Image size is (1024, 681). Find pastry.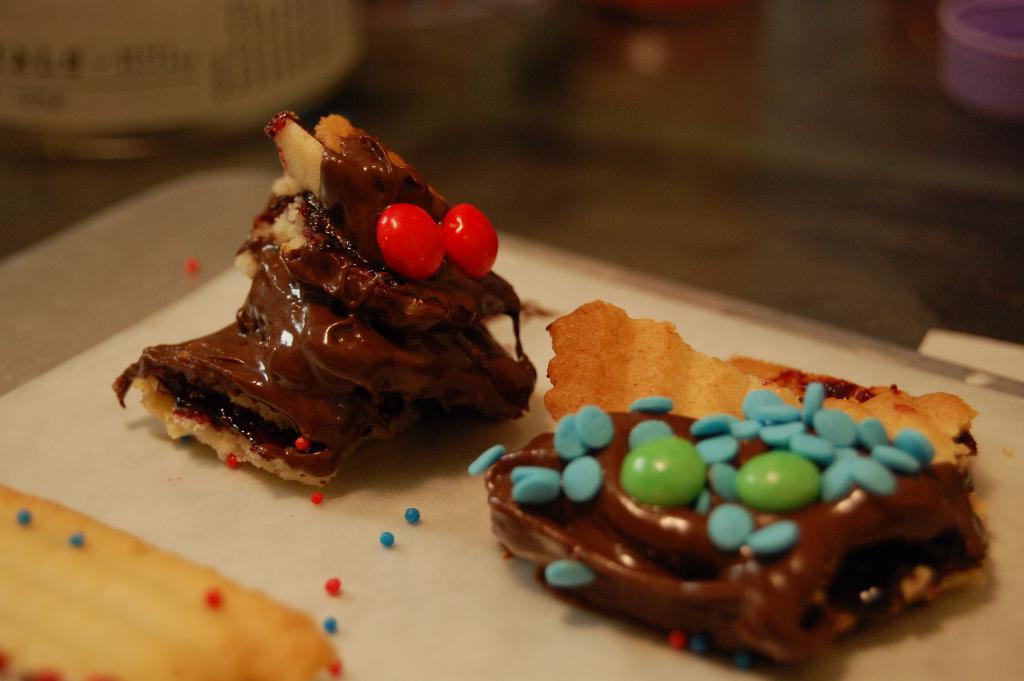
box(479, 353, 1013, 680).
